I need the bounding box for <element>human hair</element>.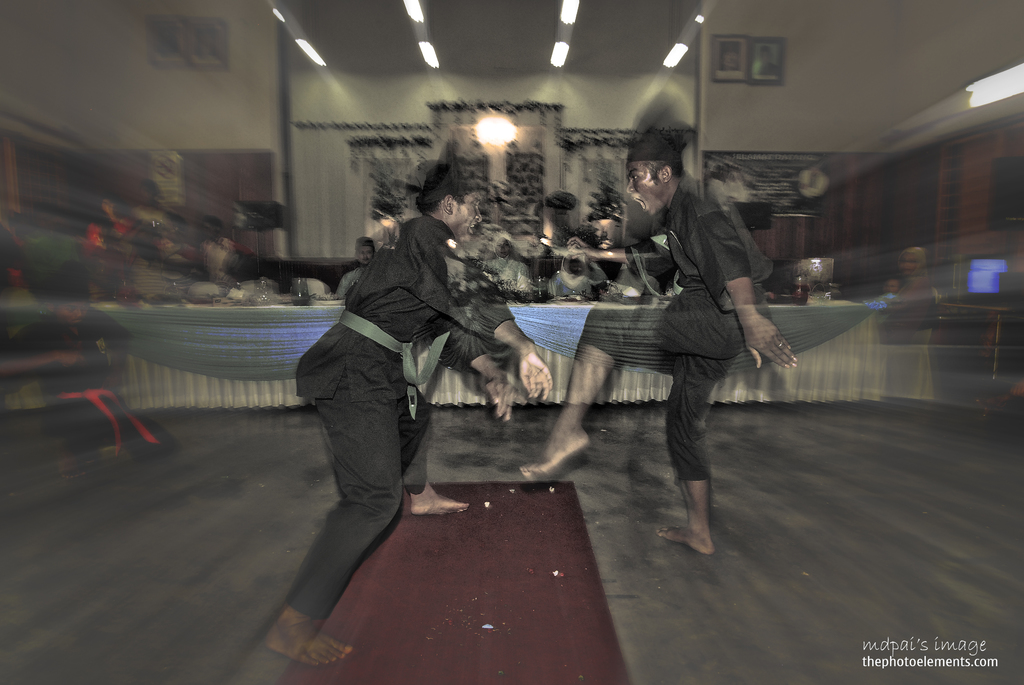
Here it is: 354,236,372,253.
